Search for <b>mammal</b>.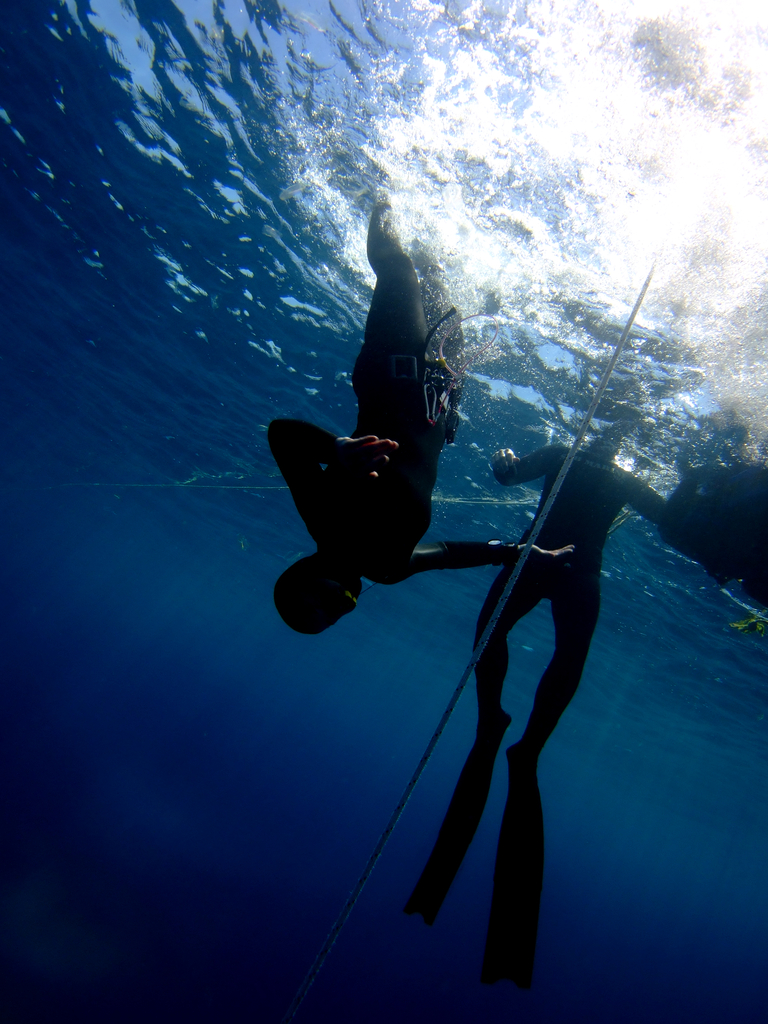
Found at 173,84,582,662.
